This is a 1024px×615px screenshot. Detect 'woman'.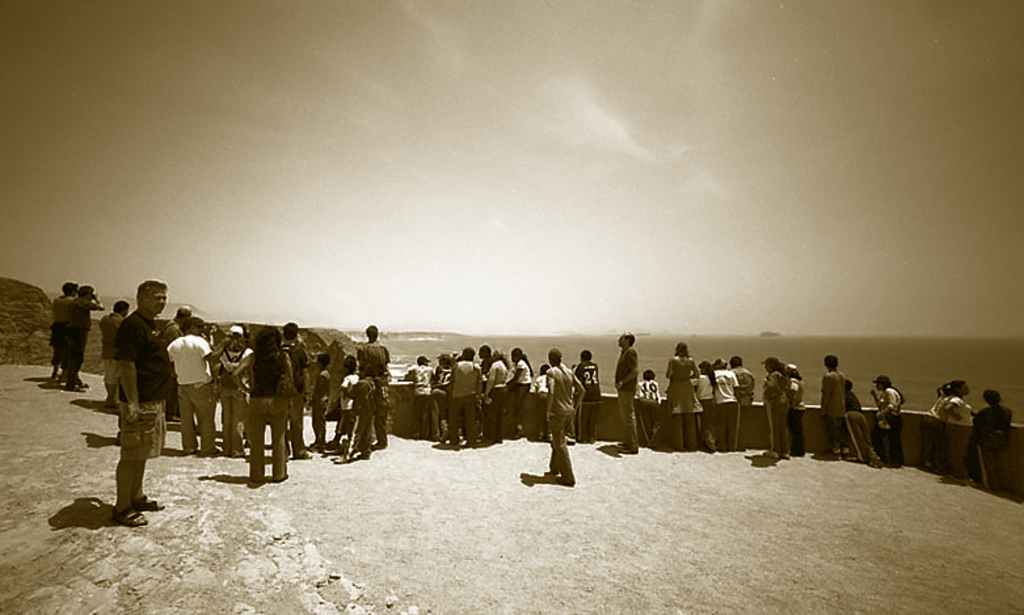
select_region(503, 349, 531, 435).
